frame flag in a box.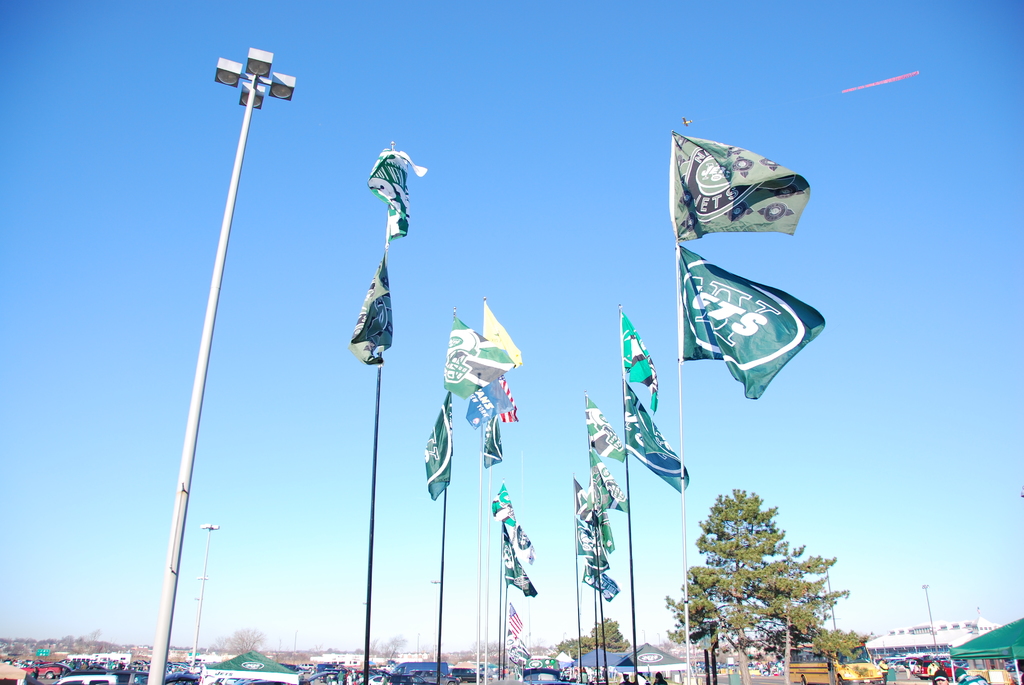
BBox(589, 393, 625, 455).
